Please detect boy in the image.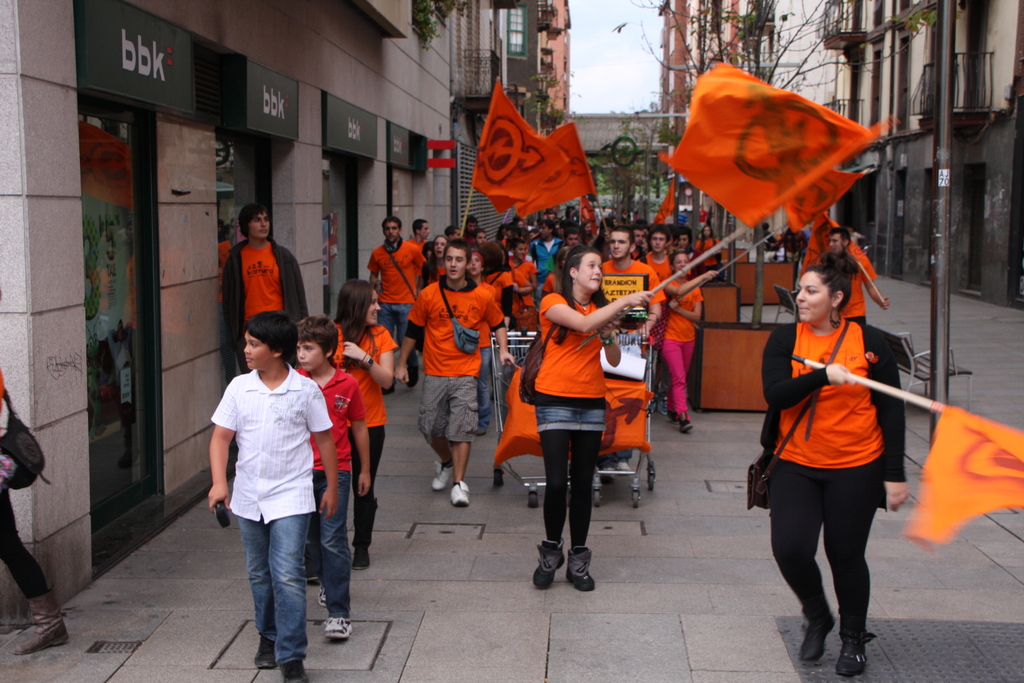
crop(221, 201, 309, 378).
